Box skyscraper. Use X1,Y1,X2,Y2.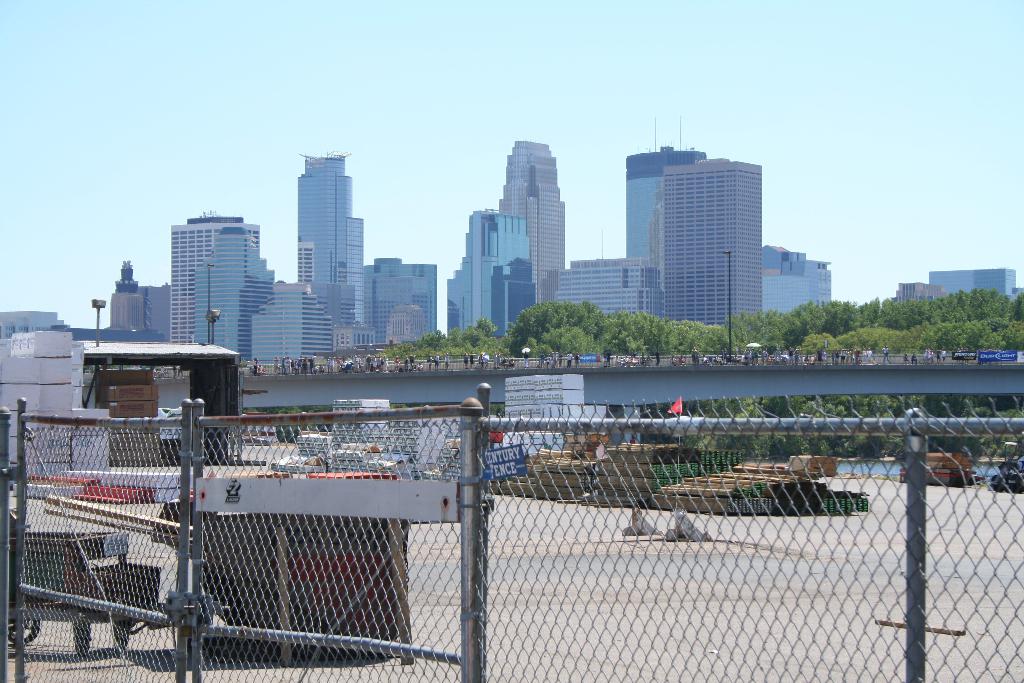
664,154,762,329.
